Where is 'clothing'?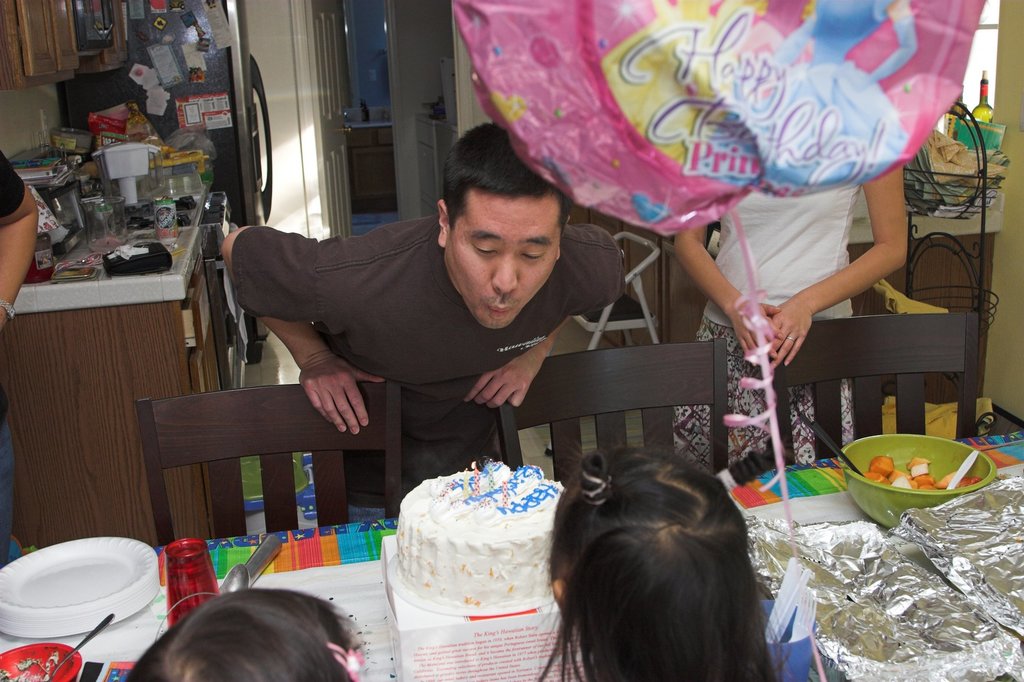
668 179 863 475.
